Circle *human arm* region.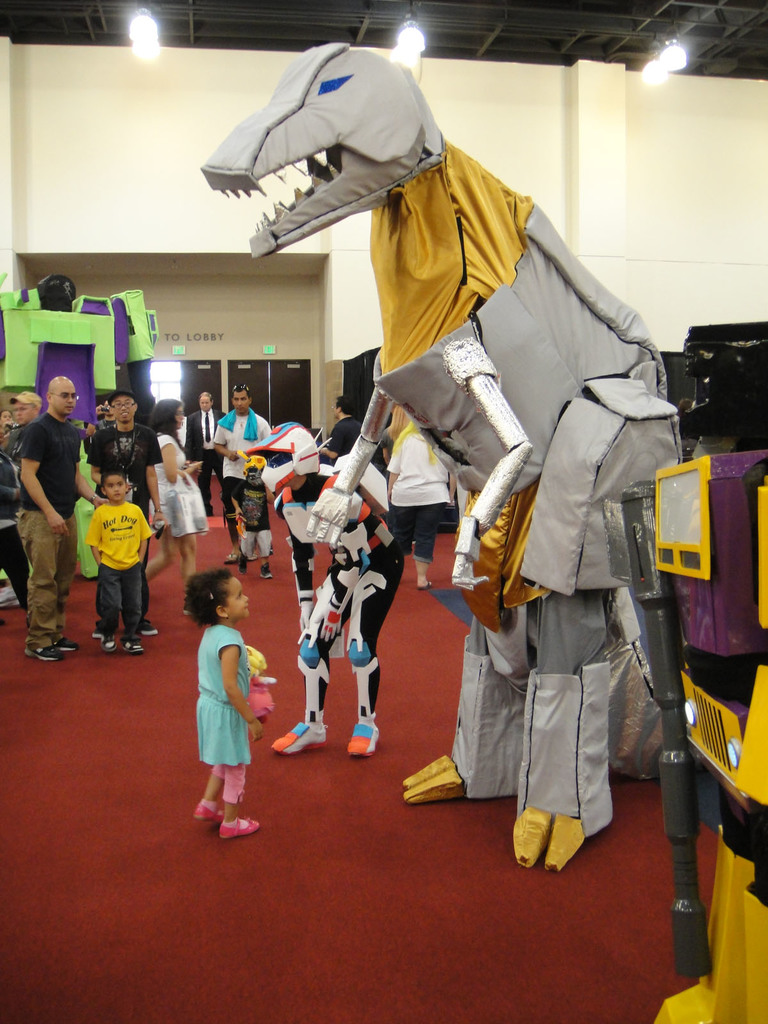
Region: Rect(209, 414, 235, 461).
